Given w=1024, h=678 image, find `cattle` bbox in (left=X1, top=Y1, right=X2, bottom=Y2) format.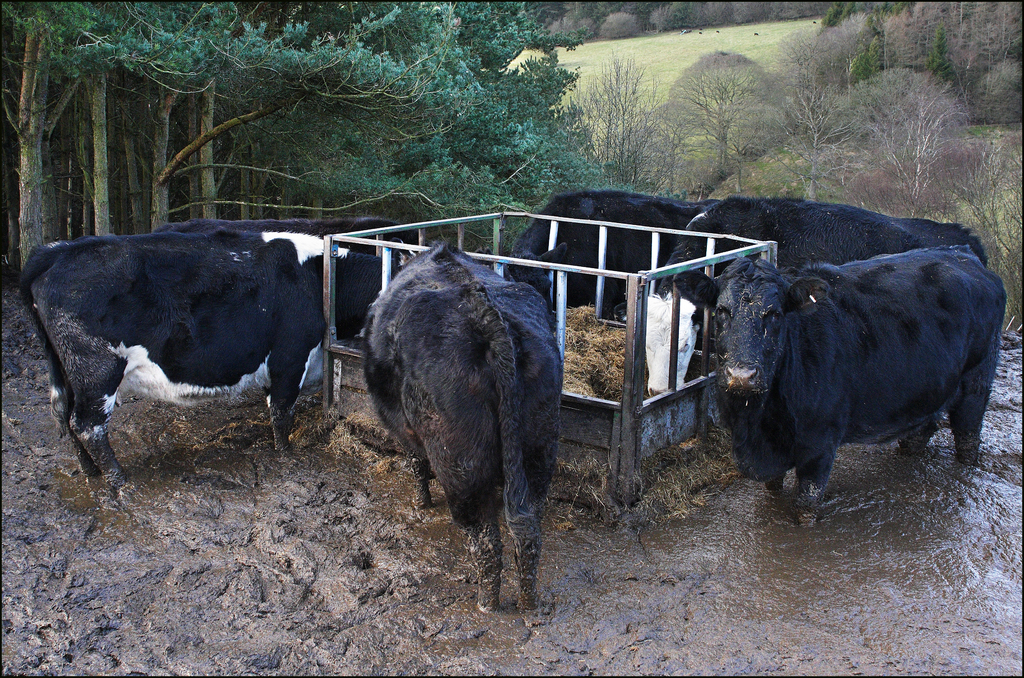
(left=156, top=212, right=419, bottom=248).
